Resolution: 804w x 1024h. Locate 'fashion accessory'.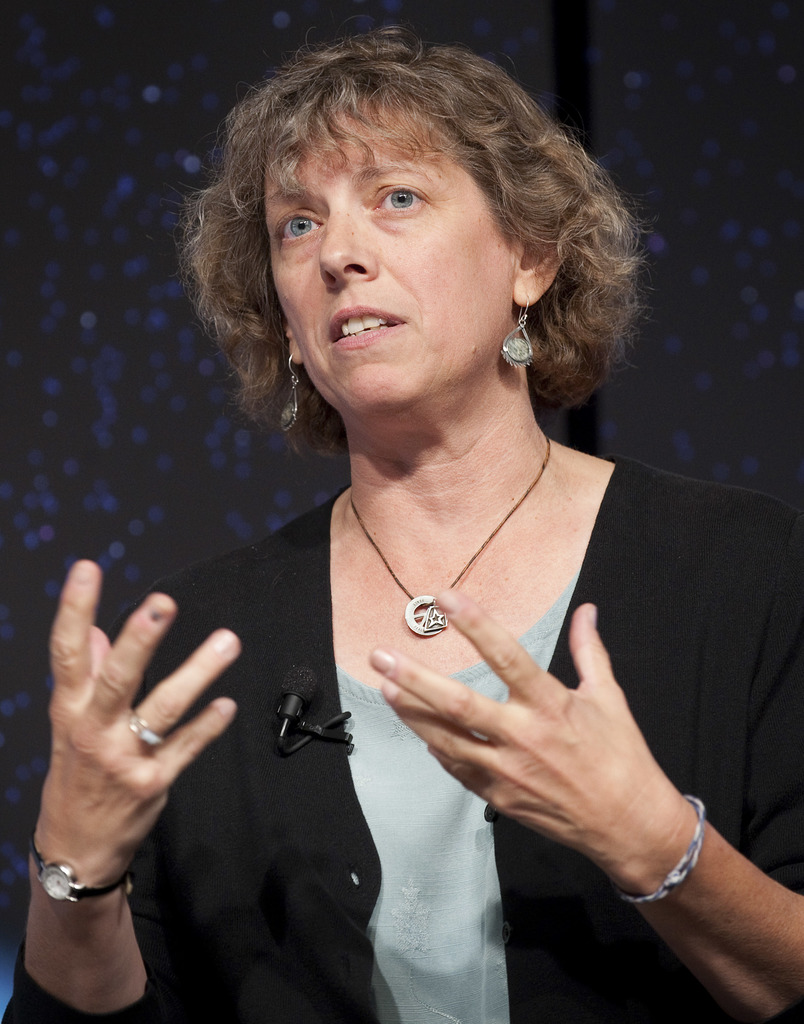
detection(609, 788, 707, 911).
